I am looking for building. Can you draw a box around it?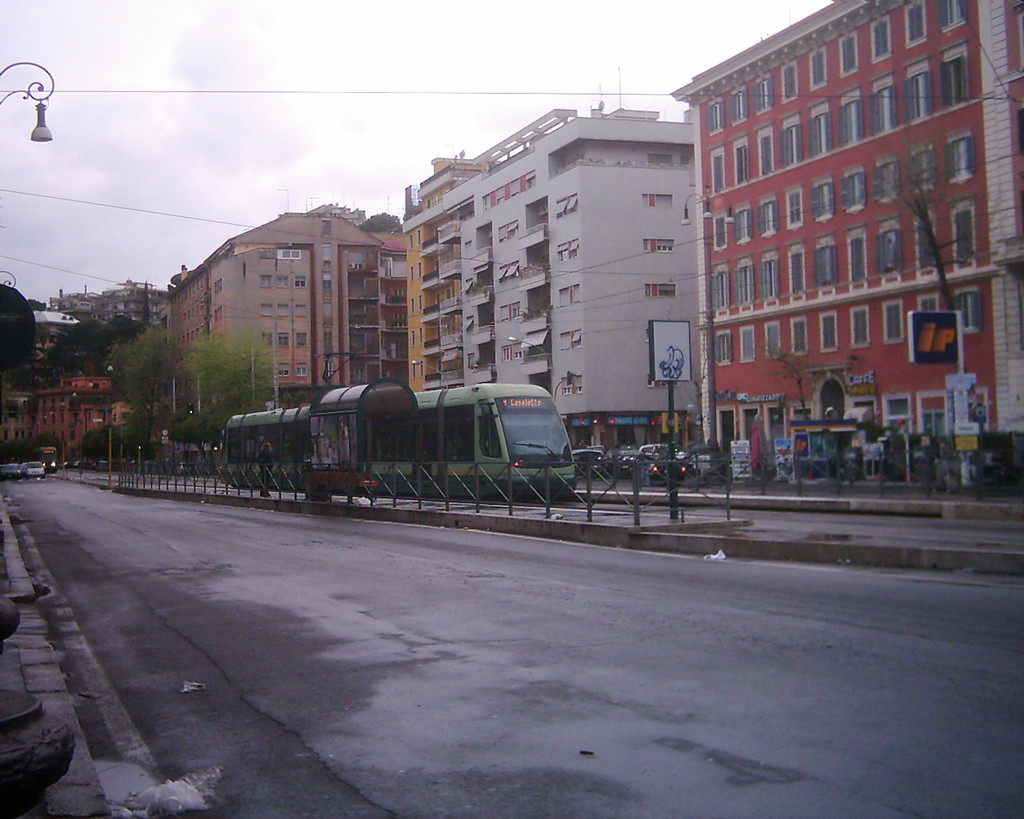
Sure, the bounding box is detection(216, 219, 378, 392).
